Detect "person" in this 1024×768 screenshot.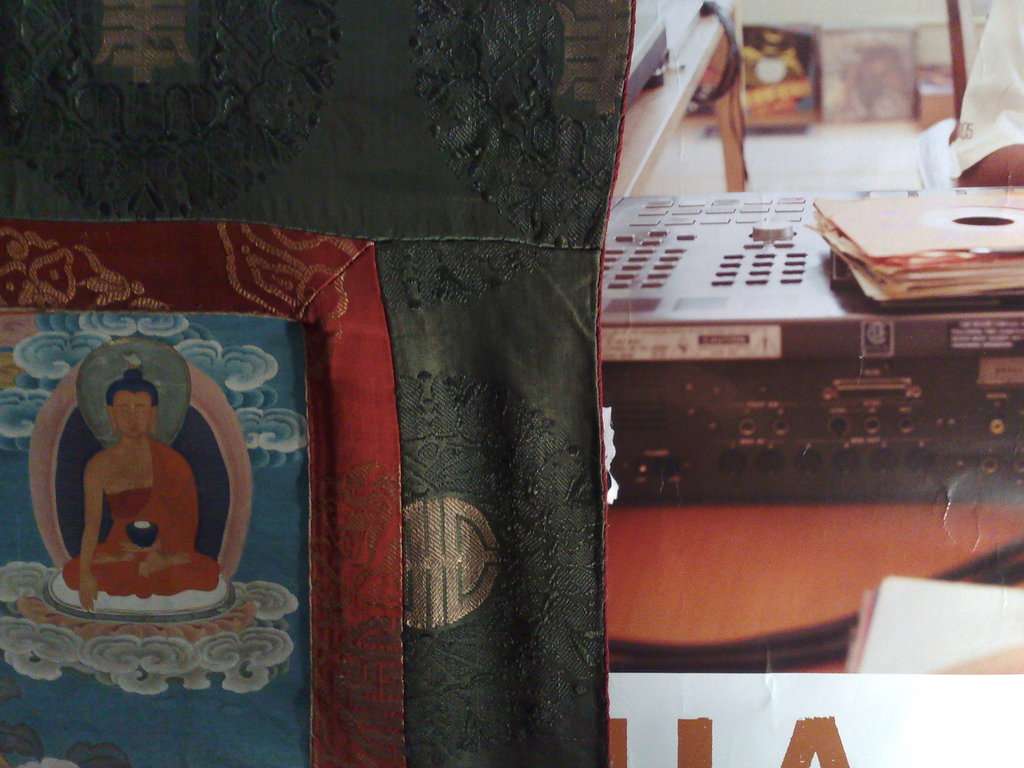
Detection: (left=64, top=365, right=220, bottom=606).
